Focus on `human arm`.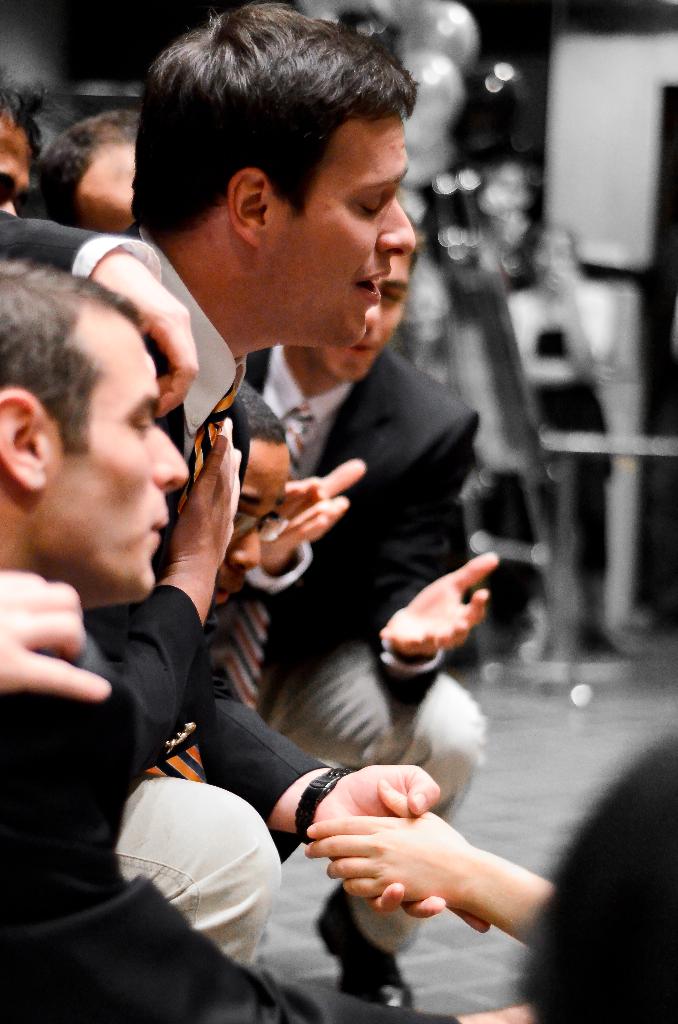
Focused at 0 564 118 703.
